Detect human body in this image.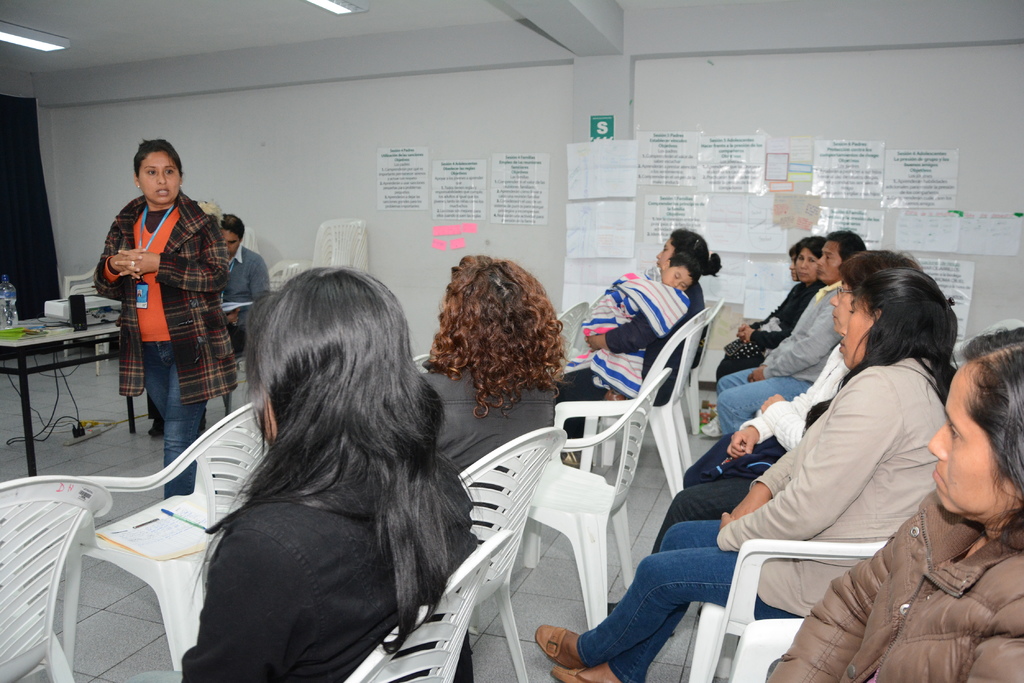
Detection: 712:237:829:376.
